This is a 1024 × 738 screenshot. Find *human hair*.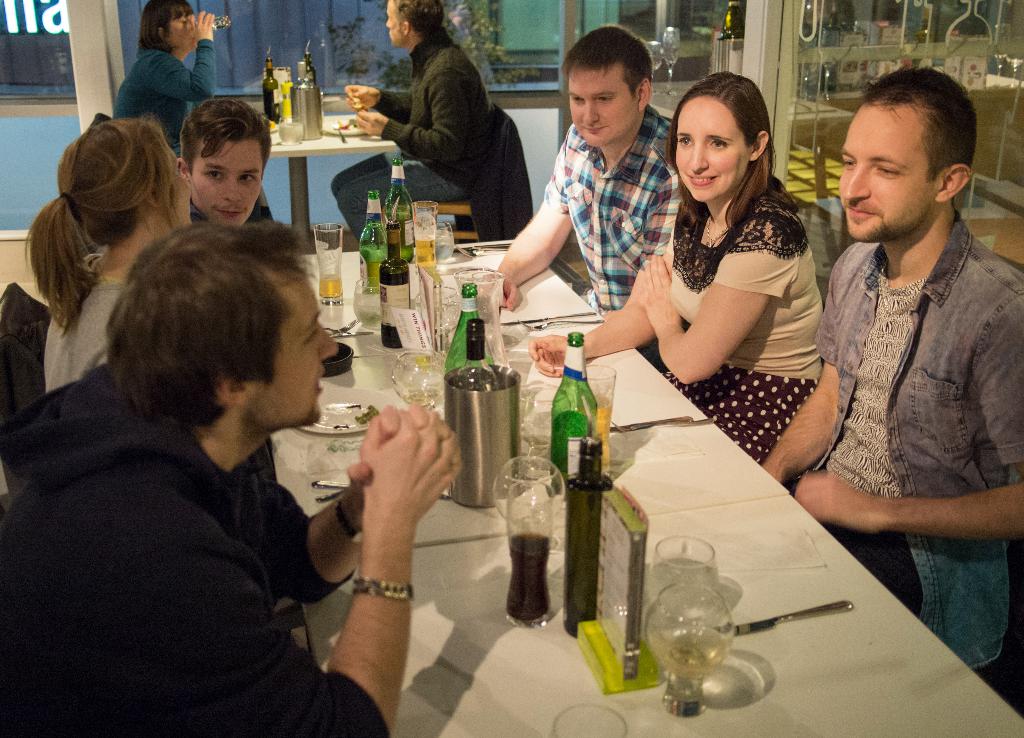
Bounding box: (x1=20, y1=115, x2=184, y2=337).
